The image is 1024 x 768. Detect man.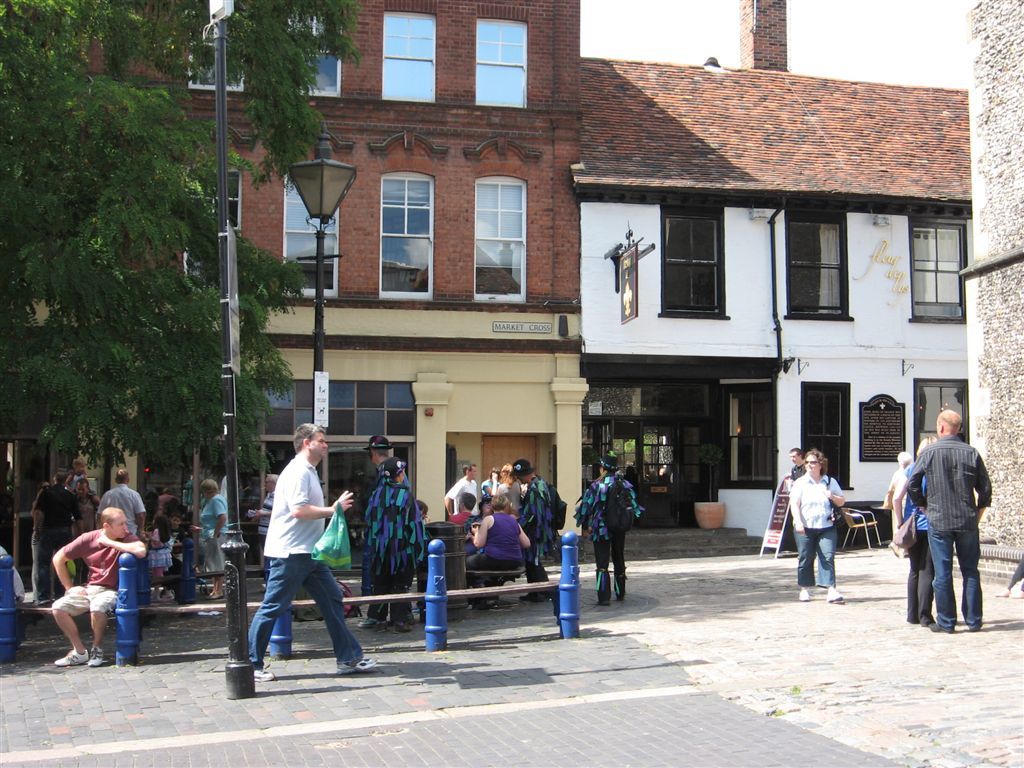
Detection: 237 419 378 678.
